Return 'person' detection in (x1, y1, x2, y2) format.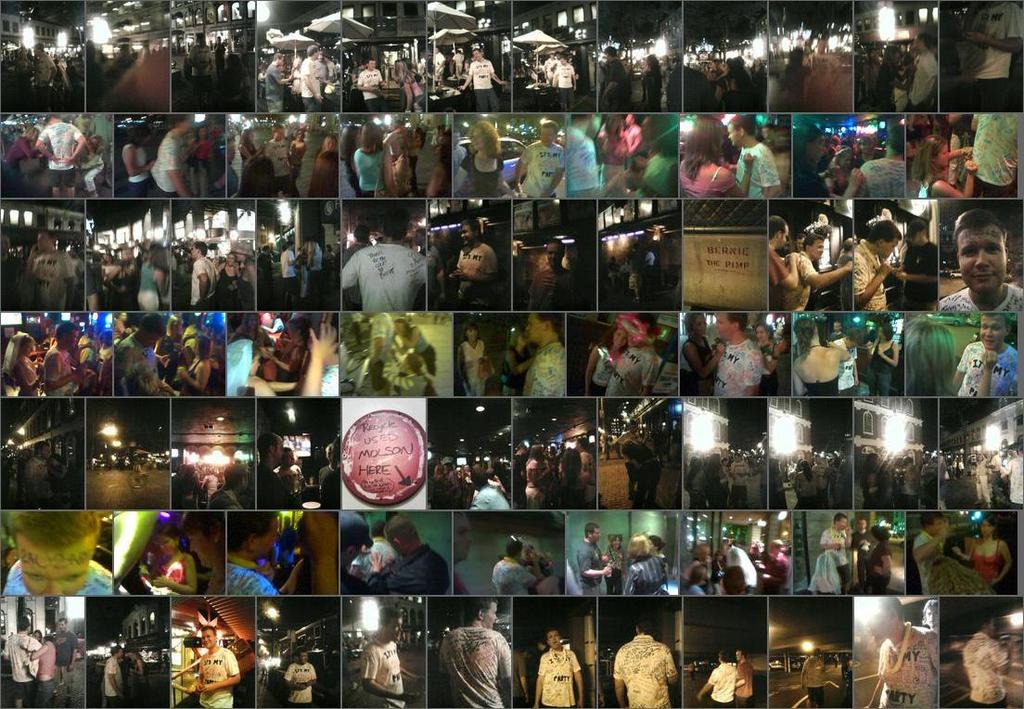
(909, 36, 936, 111).
